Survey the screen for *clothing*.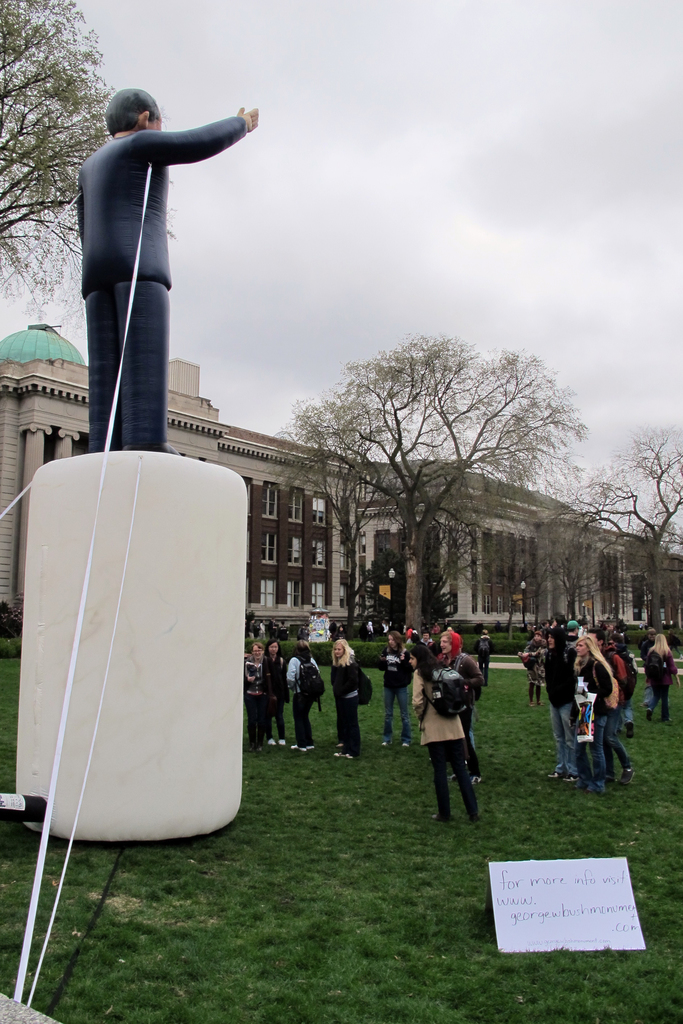
Survey found: x1=333 y1=661 x2=366 y2=747.
